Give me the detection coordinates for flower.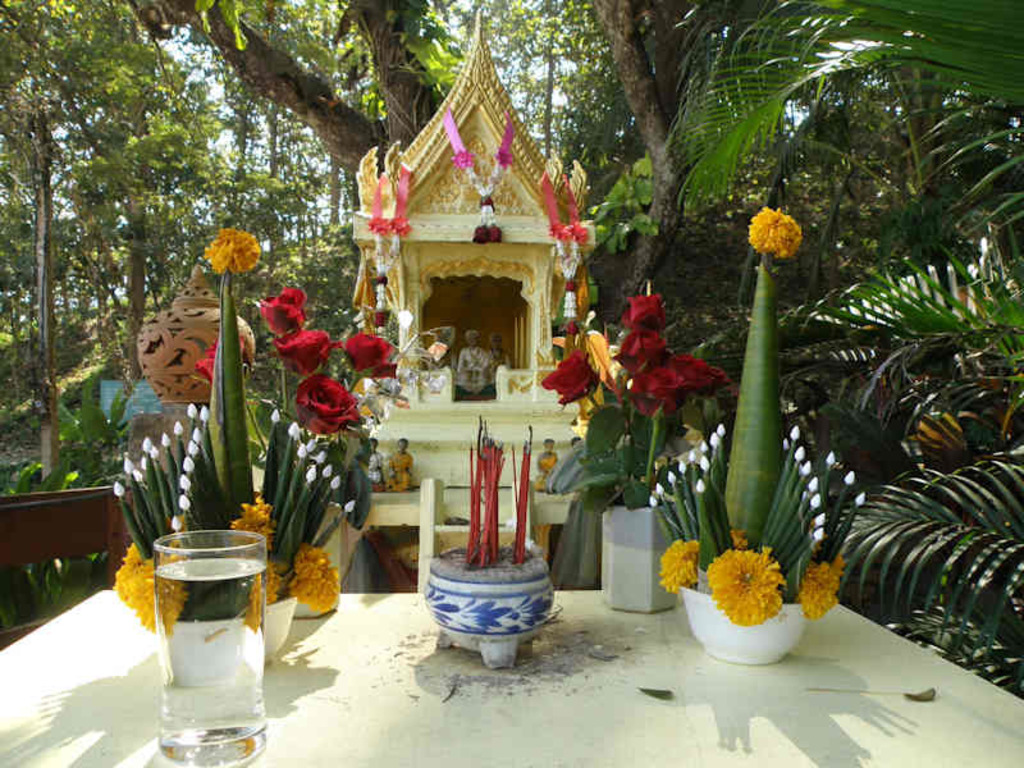
Rect(298, 372, 367, 439).
